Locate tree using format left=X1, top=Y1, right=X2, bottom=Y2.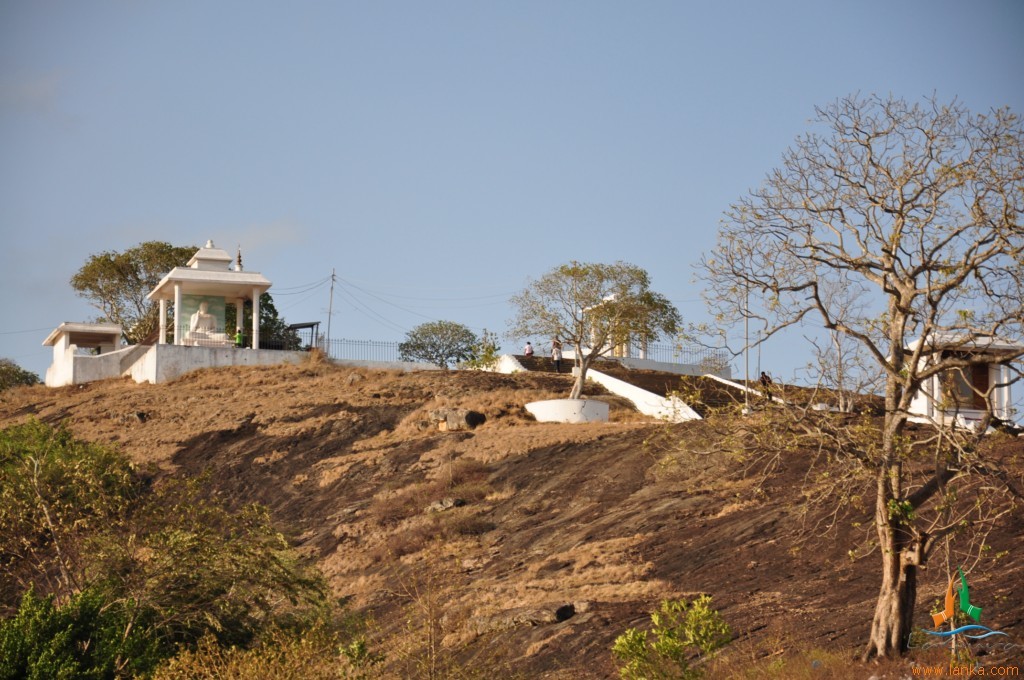
left=504, top=257, right=681, bottom=403.
